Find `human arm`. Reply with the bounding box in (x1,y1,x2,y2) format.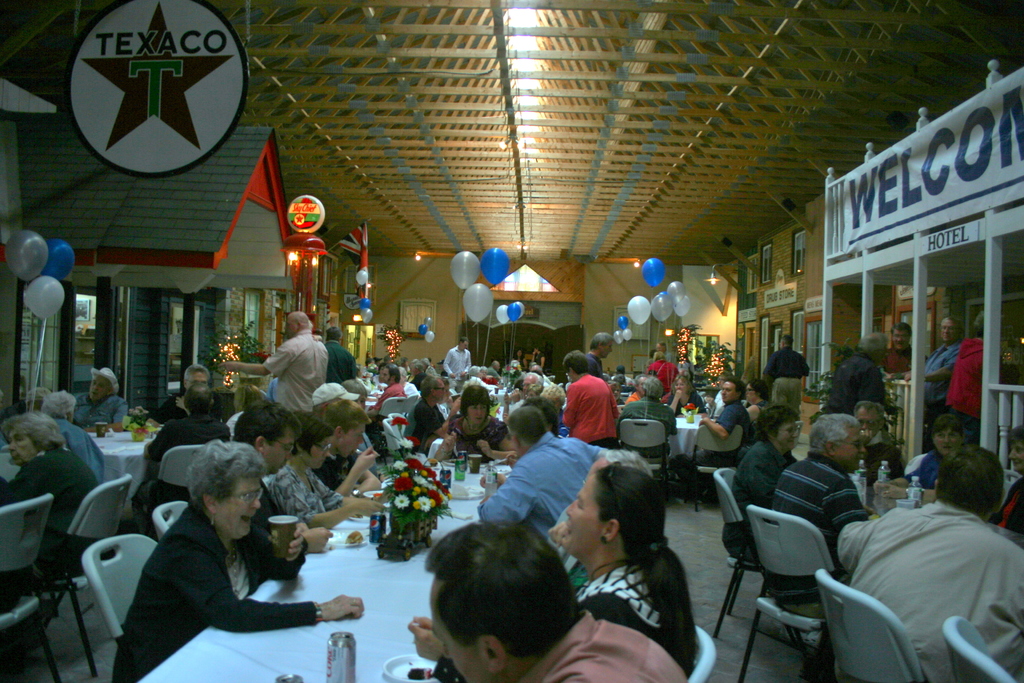
(876,462,927,490).
